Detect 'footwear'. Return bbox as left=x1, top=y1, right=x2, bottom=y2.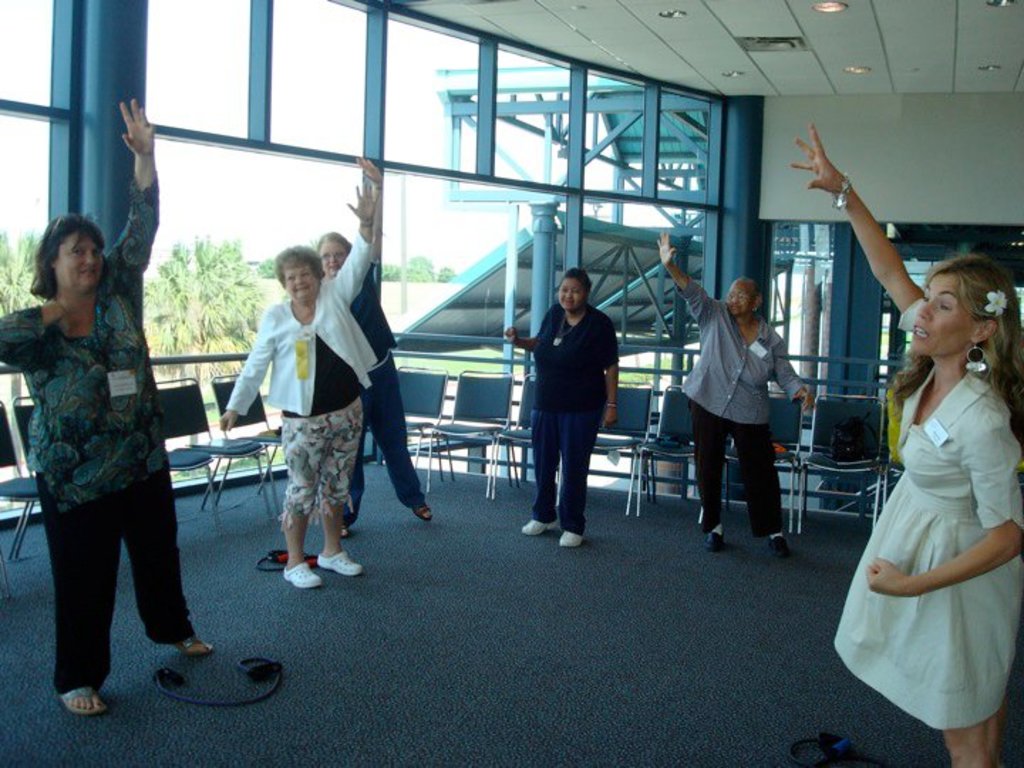
left=521, top=518, right=552, bottom=533.
